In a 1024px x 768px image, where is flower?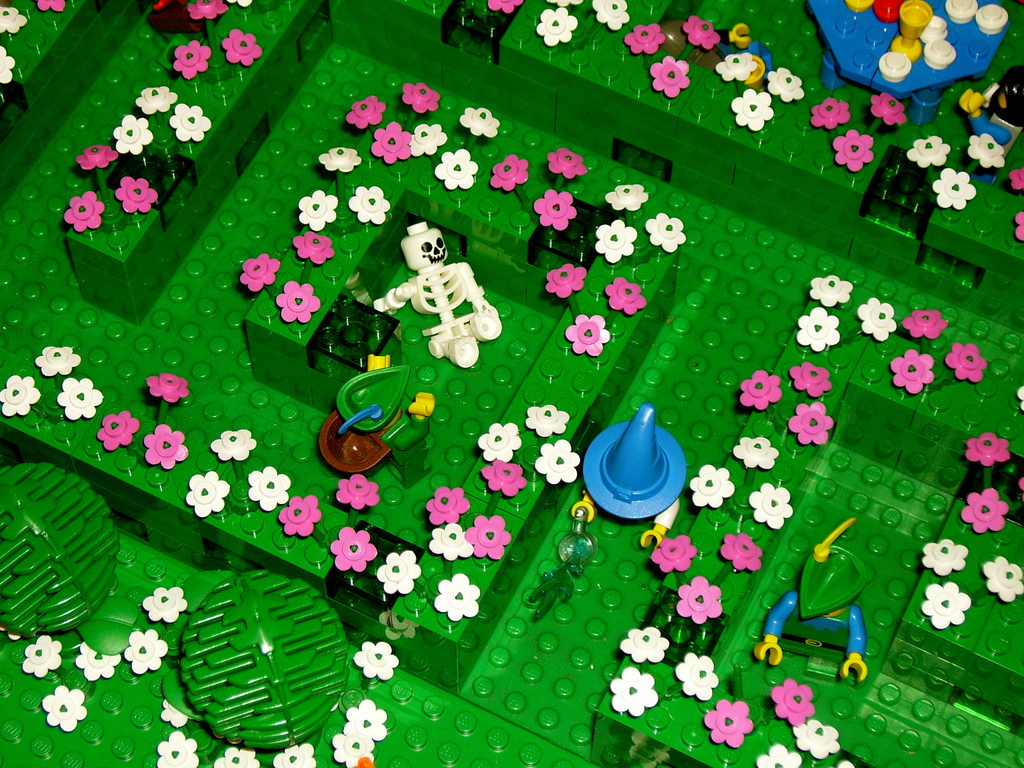
locate(533, 187, 579, 232).
